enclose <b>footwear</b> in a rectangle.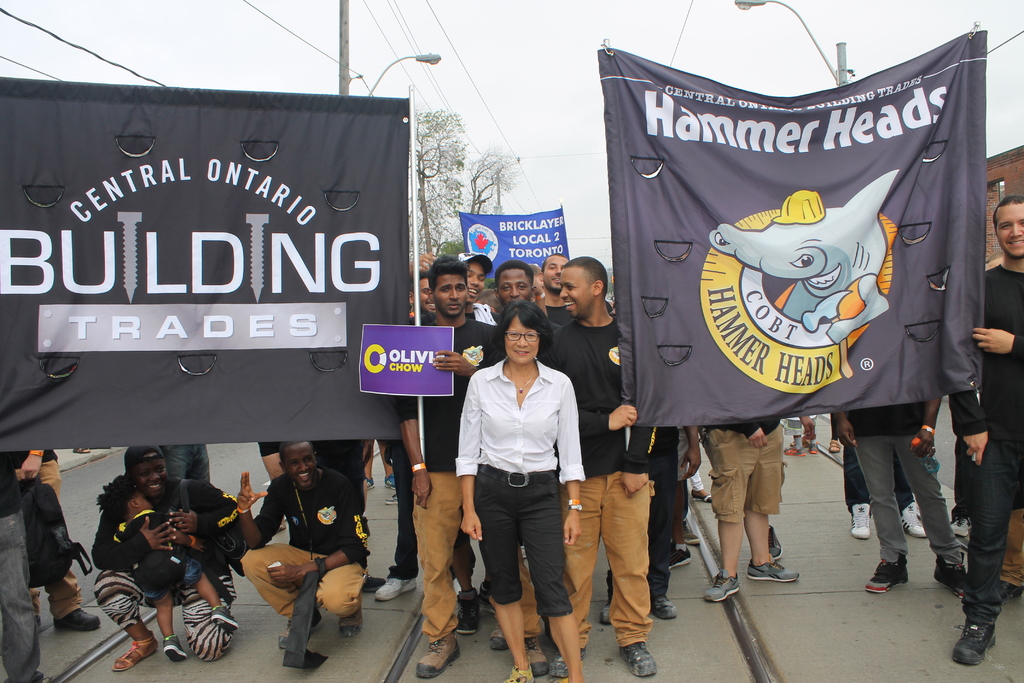
(410, 629, 463, 682).
